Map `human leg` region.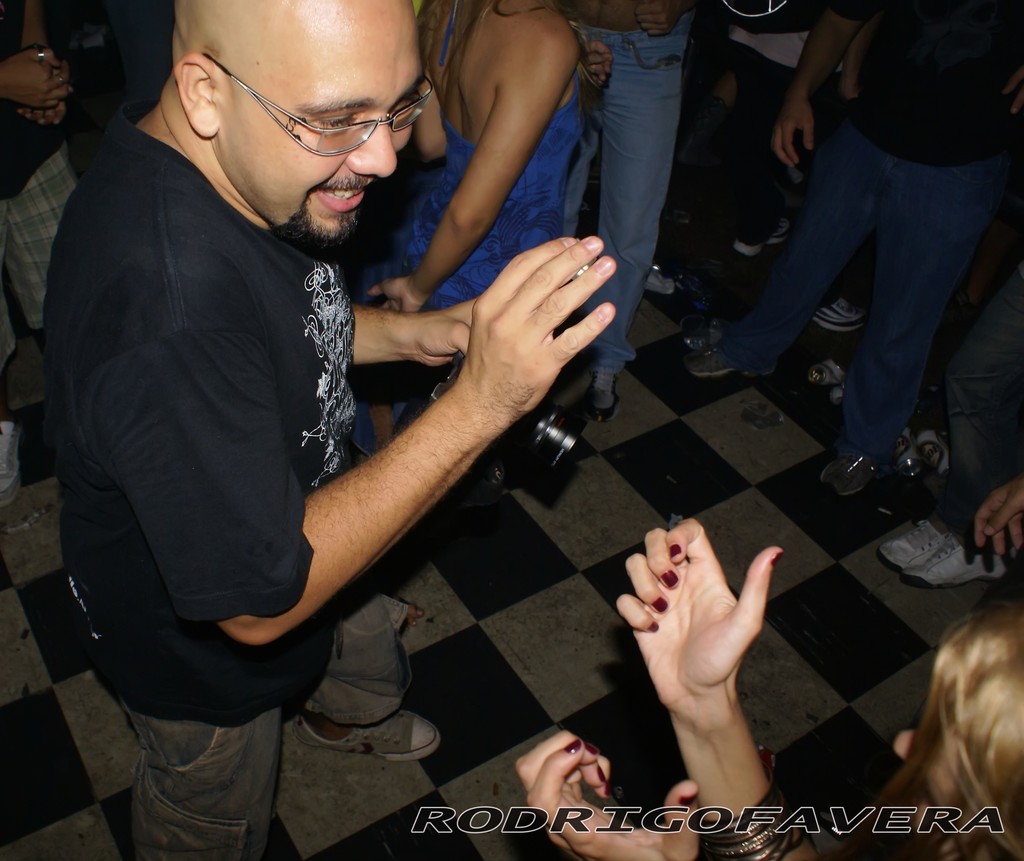
Mapped to left=587, top=25, right=675, bottom=427.
